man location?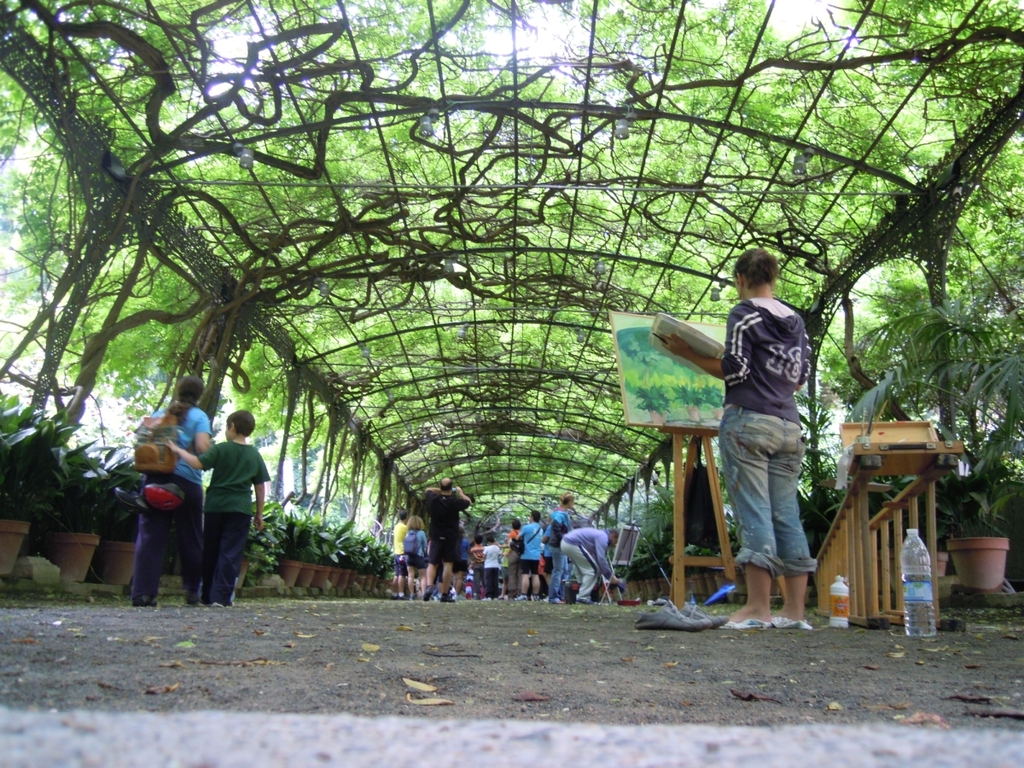
<bbox>390, 514, 407, 585</bbox>
